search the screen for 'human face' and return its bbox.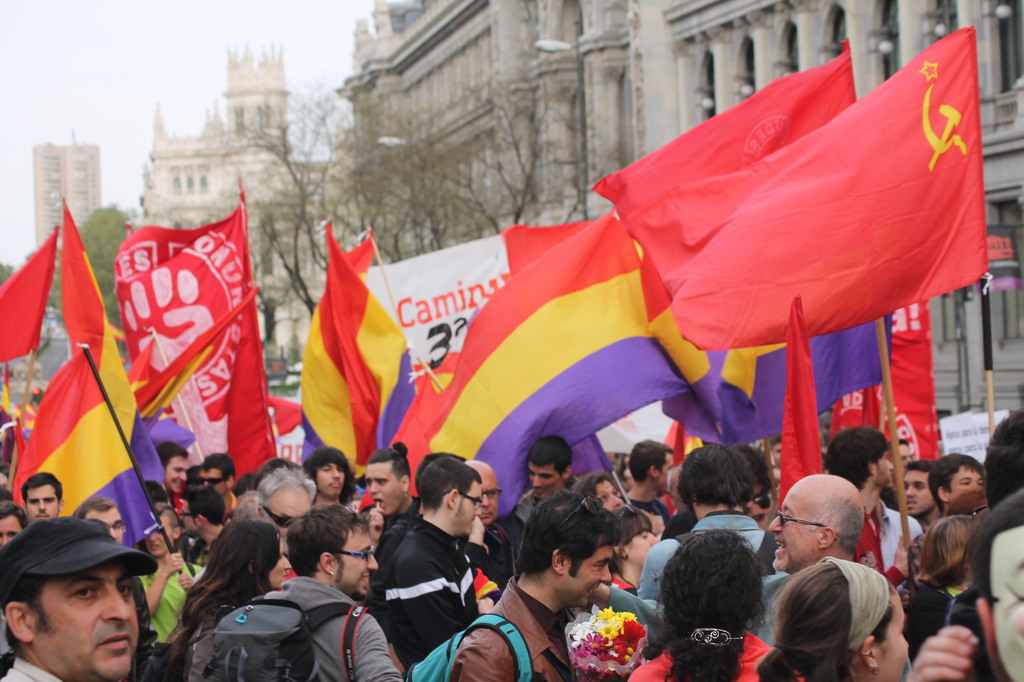
Found: 645,454,687,498.
